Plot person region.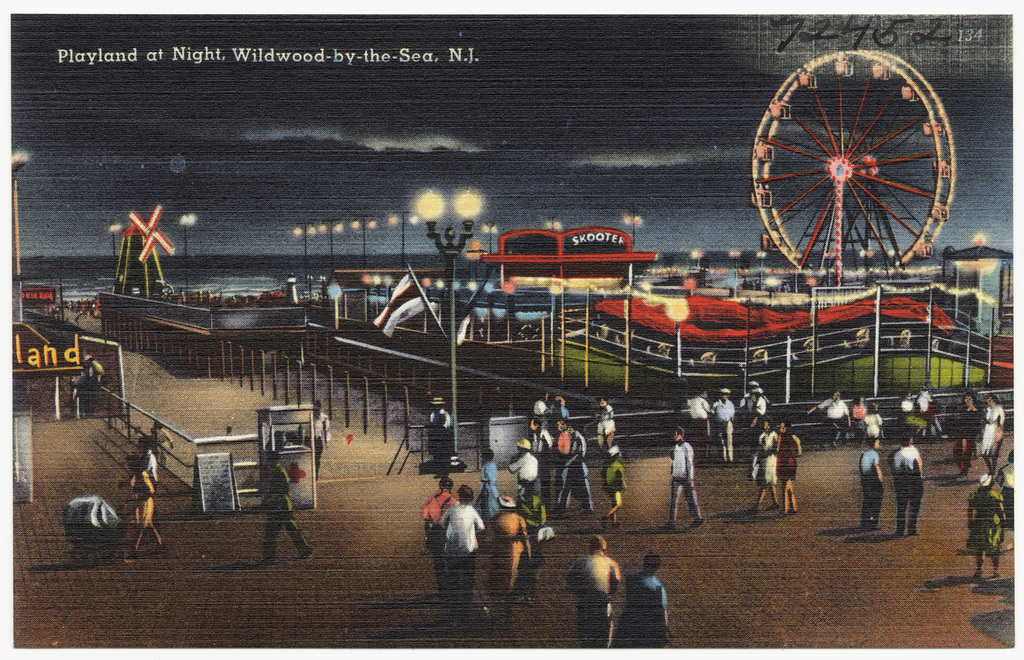
Plotted at (x1=130, y1=439, x2=156, y2=493).
